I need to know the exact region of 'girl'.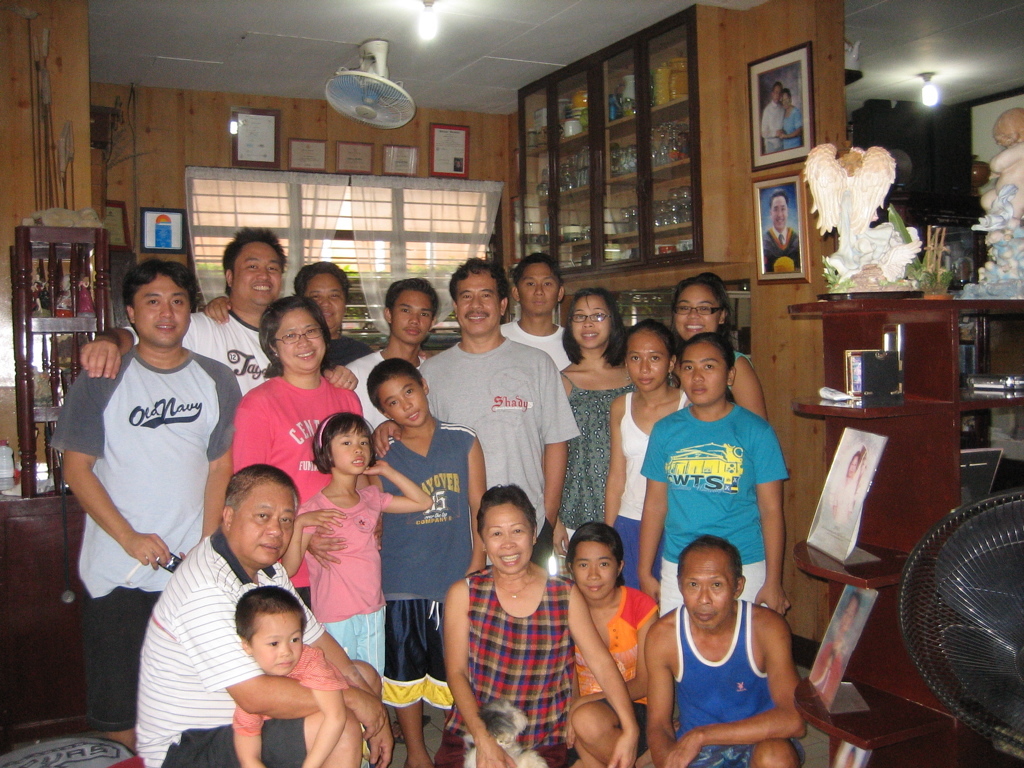
Region: rect(565, 520, 663, 767).
